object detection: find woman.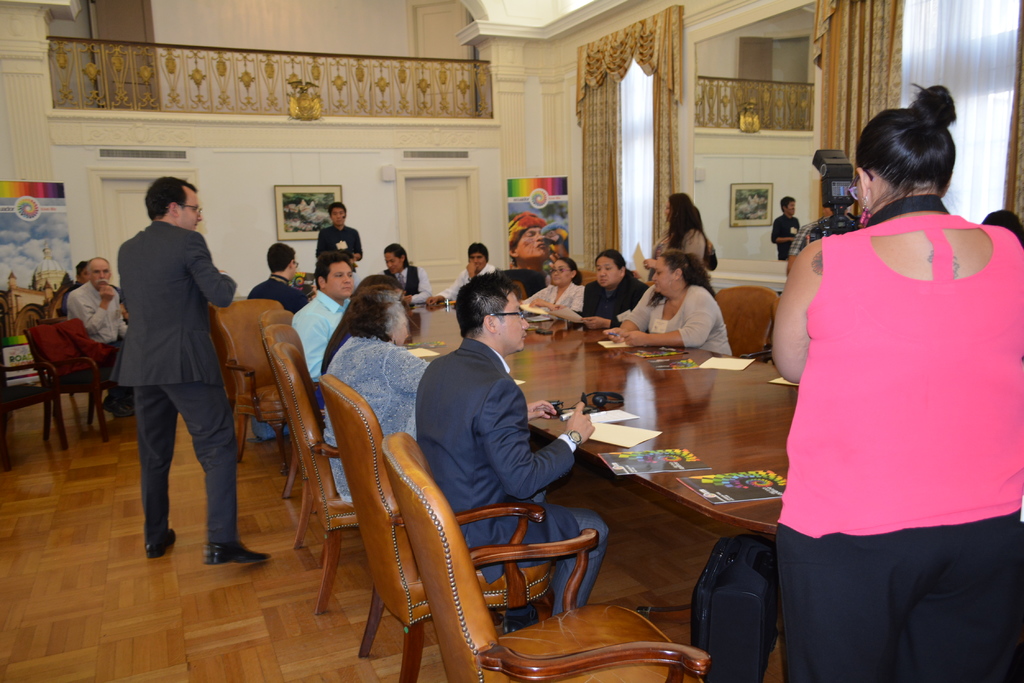
601,248,732,358.
